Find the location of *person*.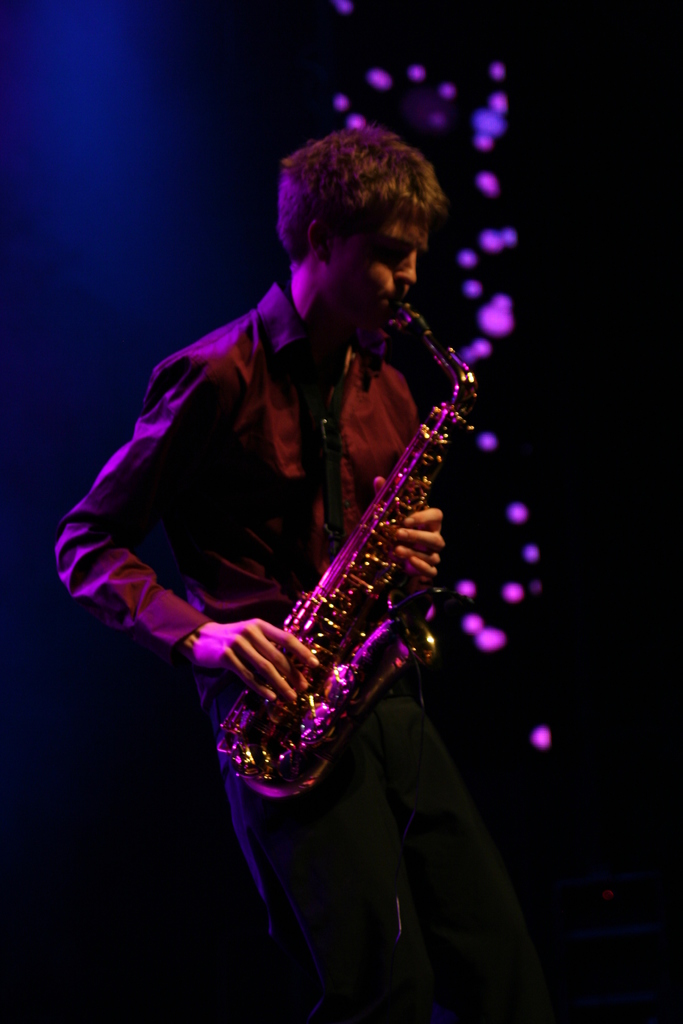
Location: <region>149, 111, 494, 931</region>.
